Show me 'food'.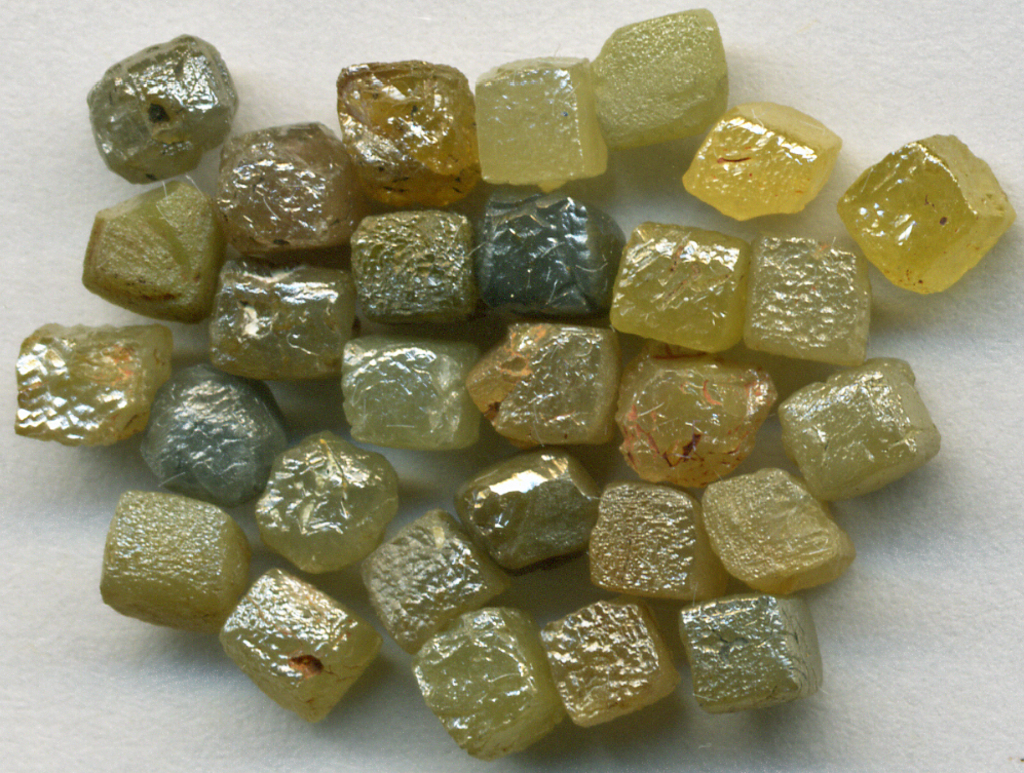
'food' is here: bbox=[542, 598, 677, 728].
